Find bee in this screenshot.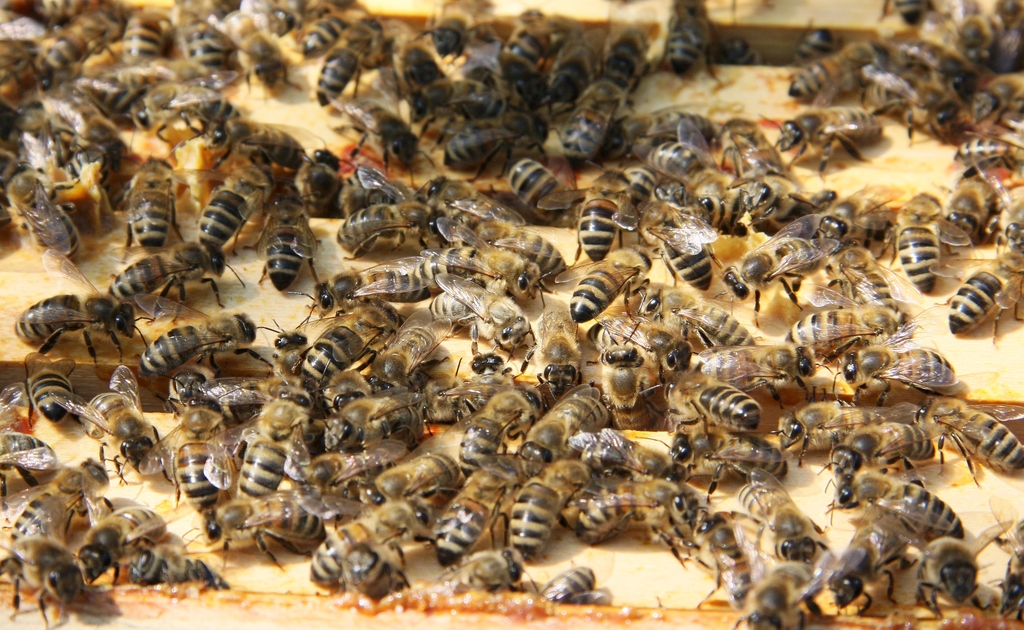
The bounding box for bee is {"left": 353, "top": 540, "right": 413, "bottom": 591}.
